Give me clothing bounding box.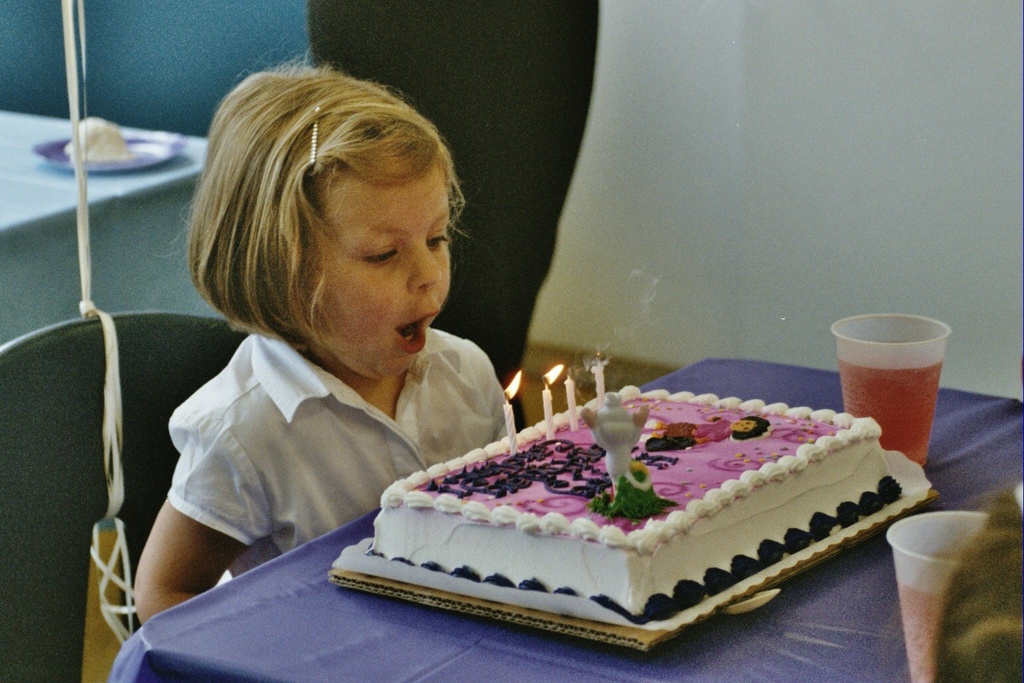
box=[157, 323, 513, 584].
